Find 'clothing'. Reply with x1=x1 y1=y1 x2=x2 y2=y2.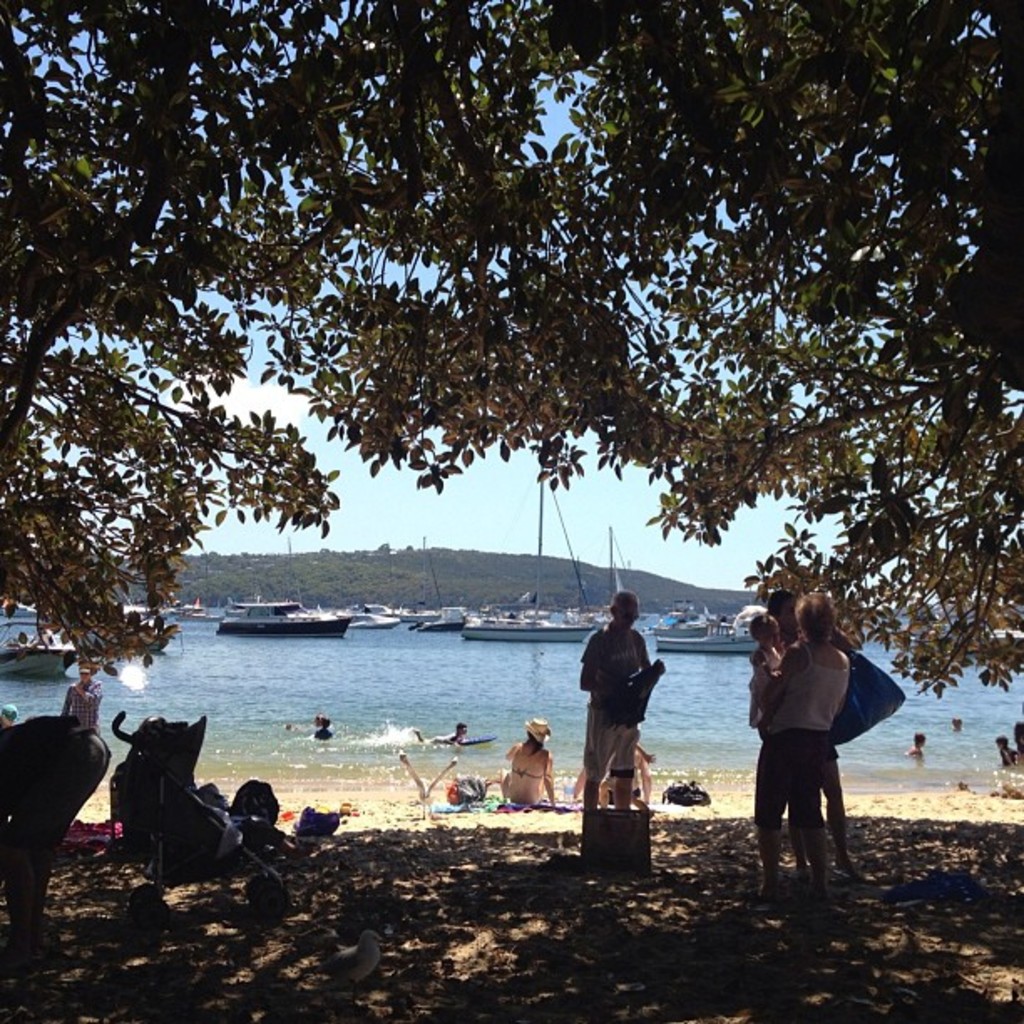
x1=576 y1=621 x2=646 y2=771.
